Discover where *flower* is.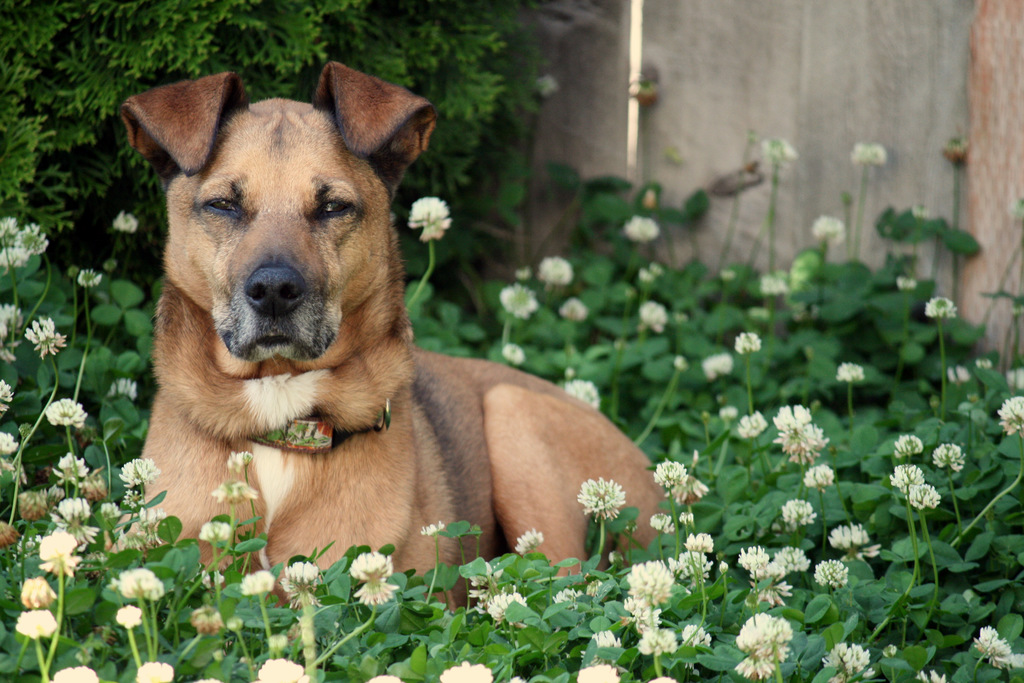
Discovered at 111 568 168 602.
